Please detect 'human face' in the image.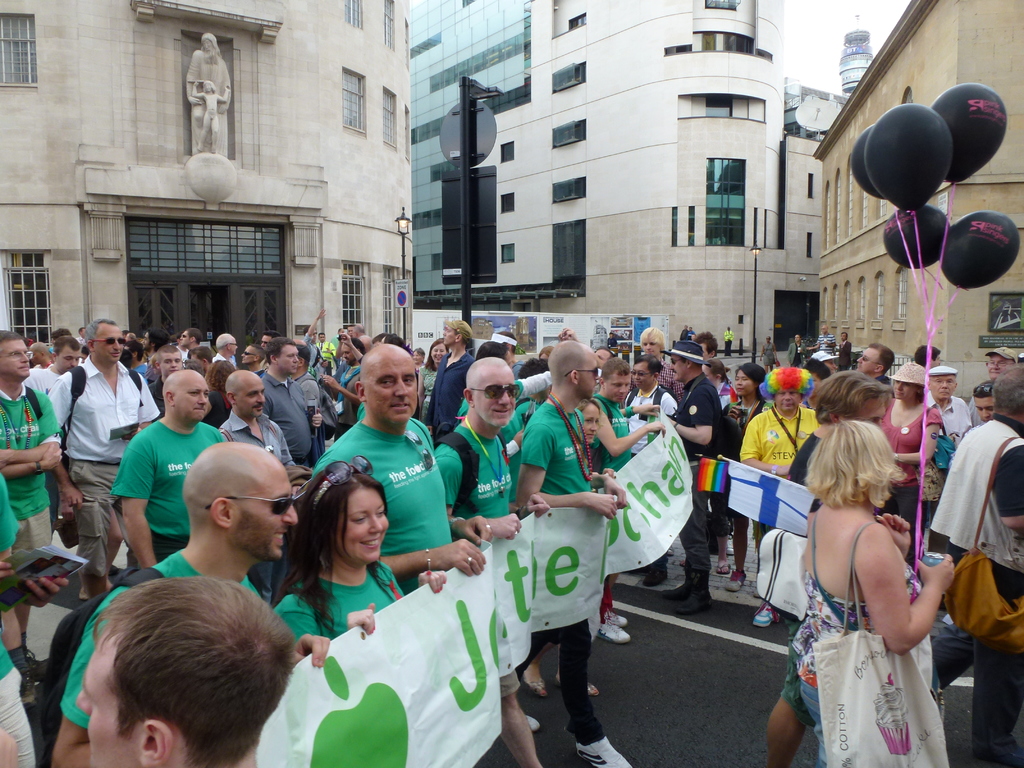
rect(892, 378, 920, 401).
